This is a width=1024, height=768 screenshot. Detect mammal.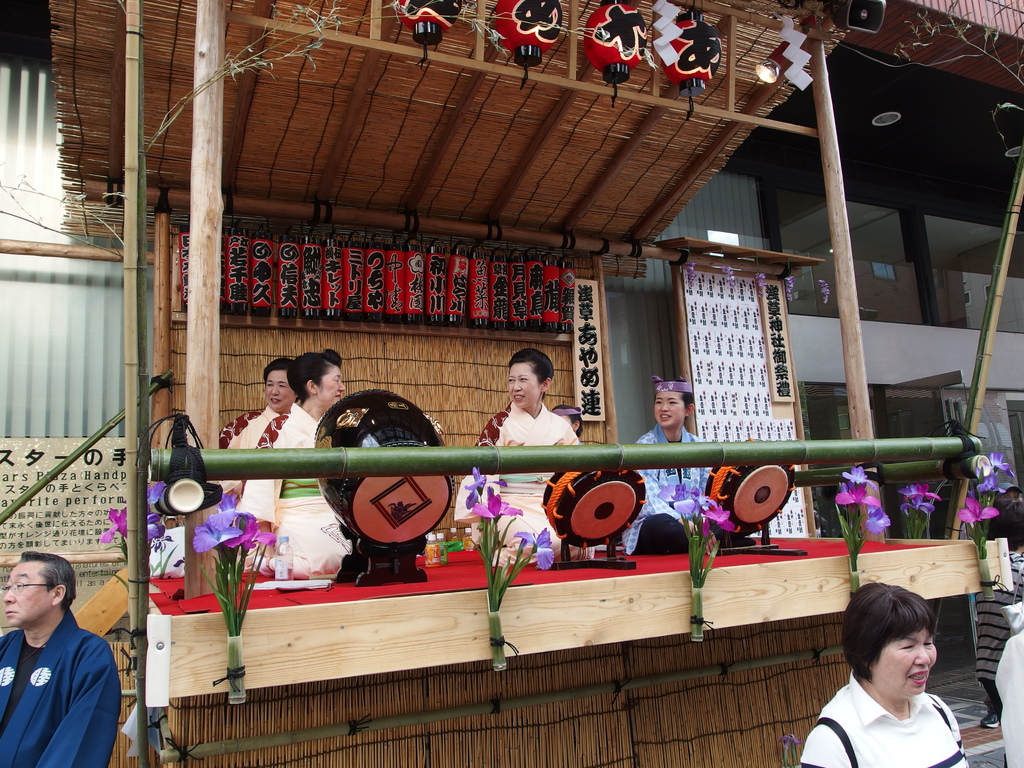
219 355 303 491.
